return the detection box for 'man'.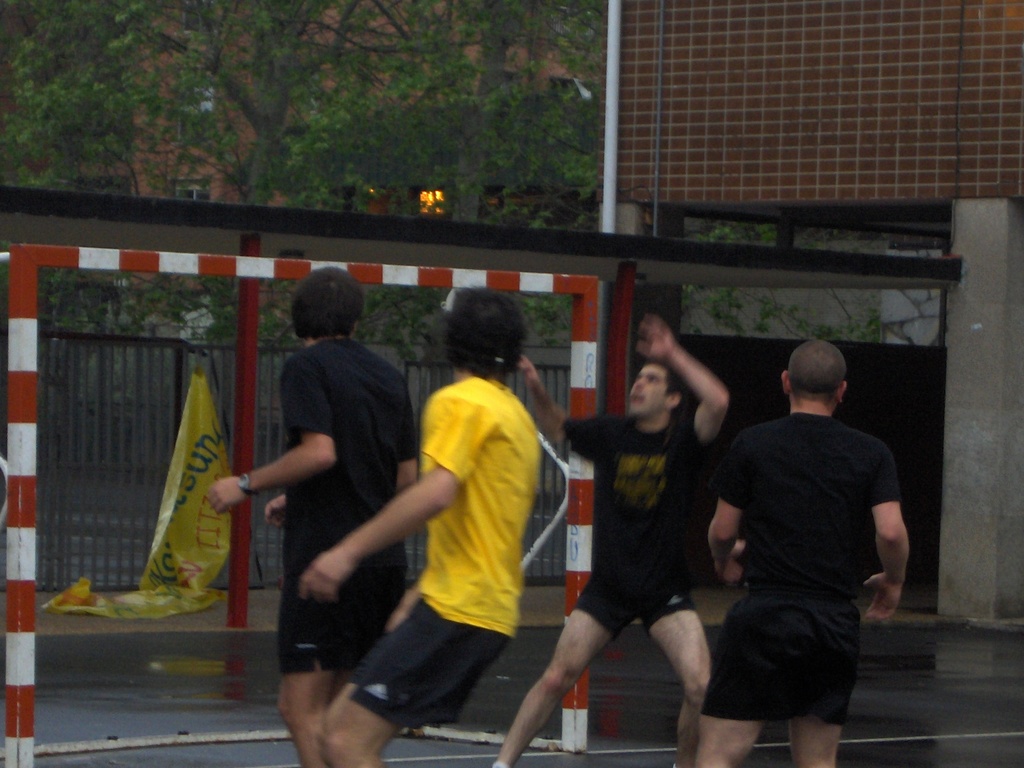
(left=207, top=262, right=423, bottom=767).
